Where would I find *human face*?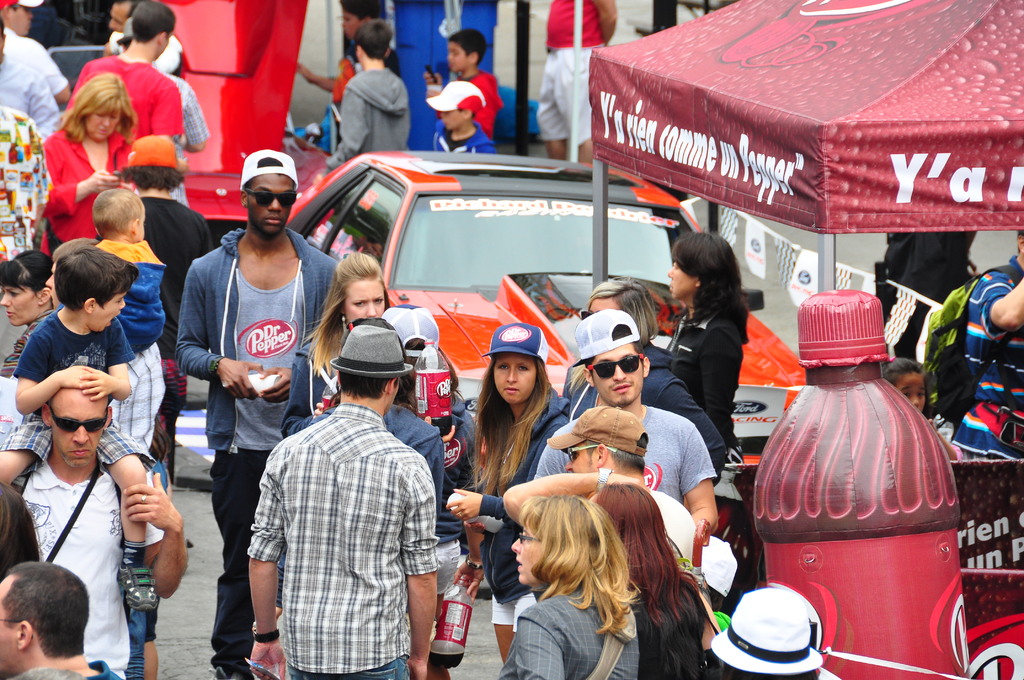
At crop(250, 175, 301, 236).
